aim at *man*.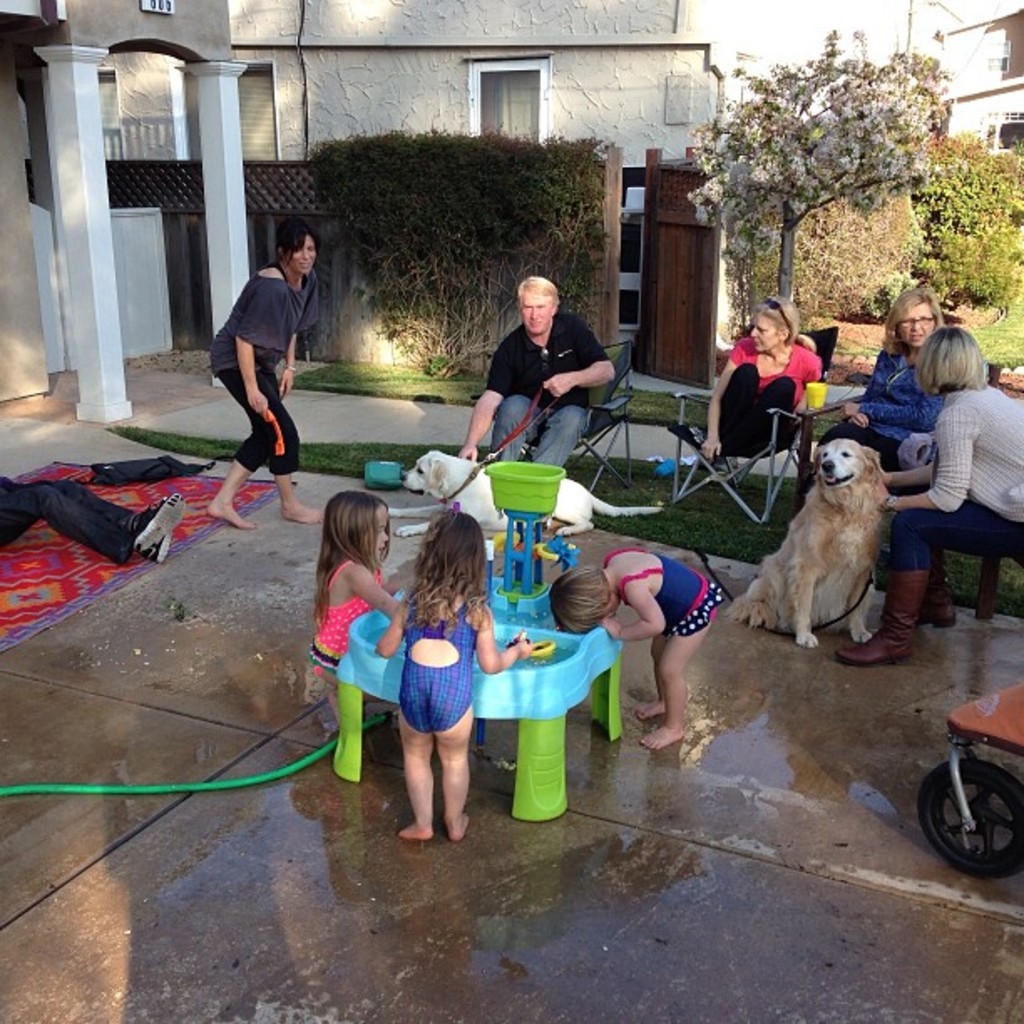
Aimed at bbox(453, 276, 621, 477).
